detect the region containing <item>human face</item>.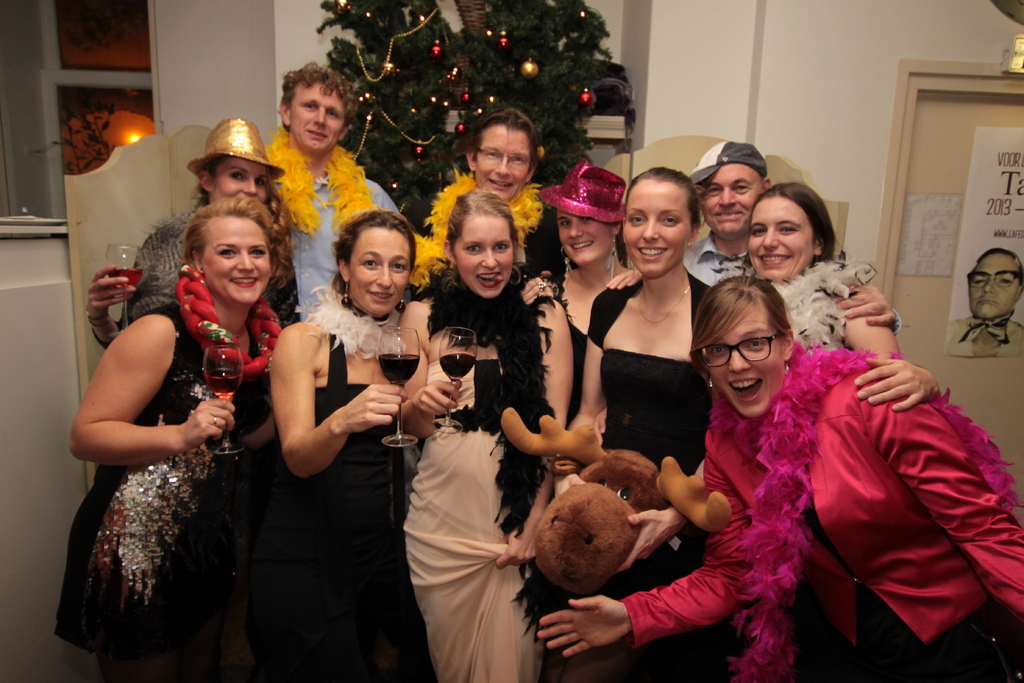
<region>702, 167, 764, 240</region>.
